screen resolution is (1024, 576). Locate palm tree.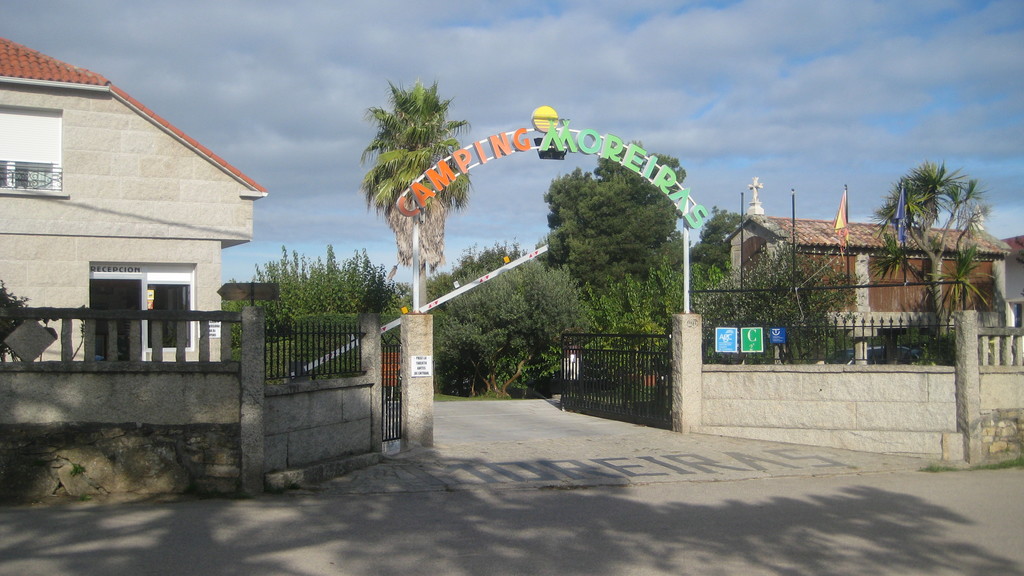
bbox=[488, 159, 673, 322].
